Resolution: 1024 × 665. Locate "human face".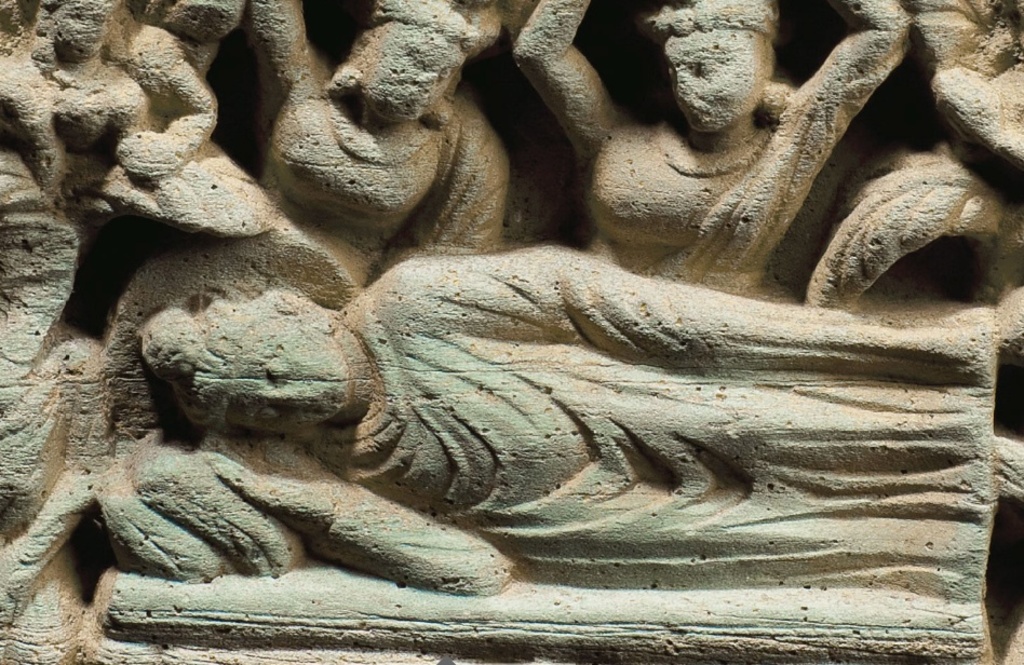
left=366, top=27, right=462, bottom=125.
